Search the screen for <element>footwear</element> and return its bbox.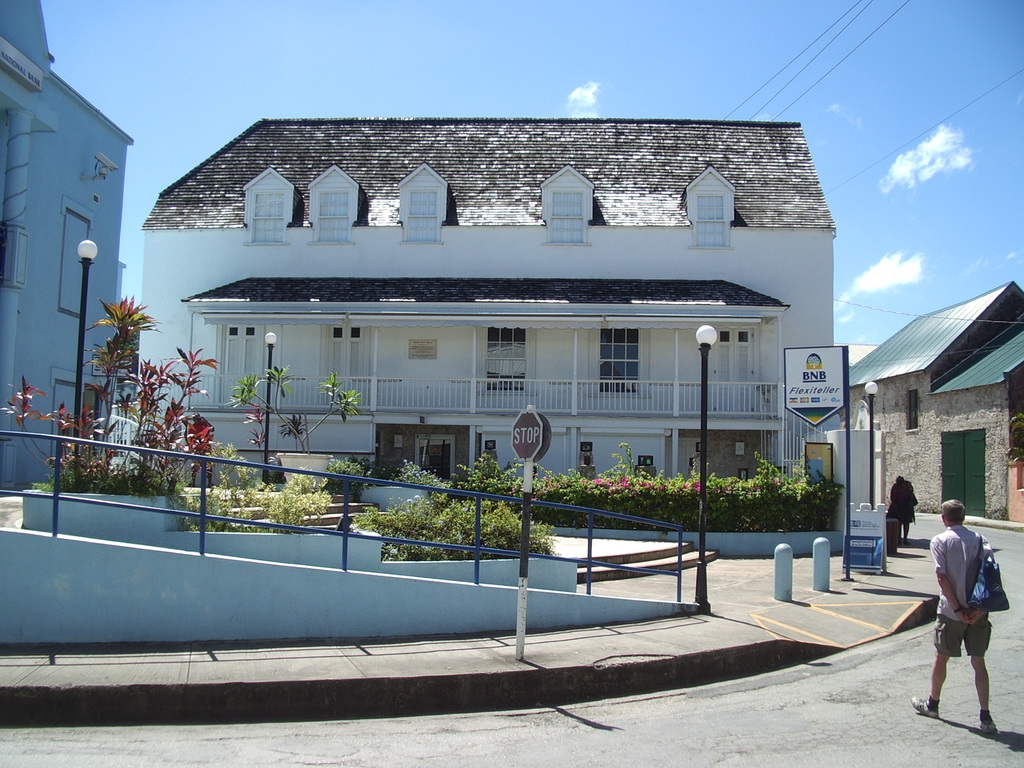
Found: <box>976,723,998,736</box>.
